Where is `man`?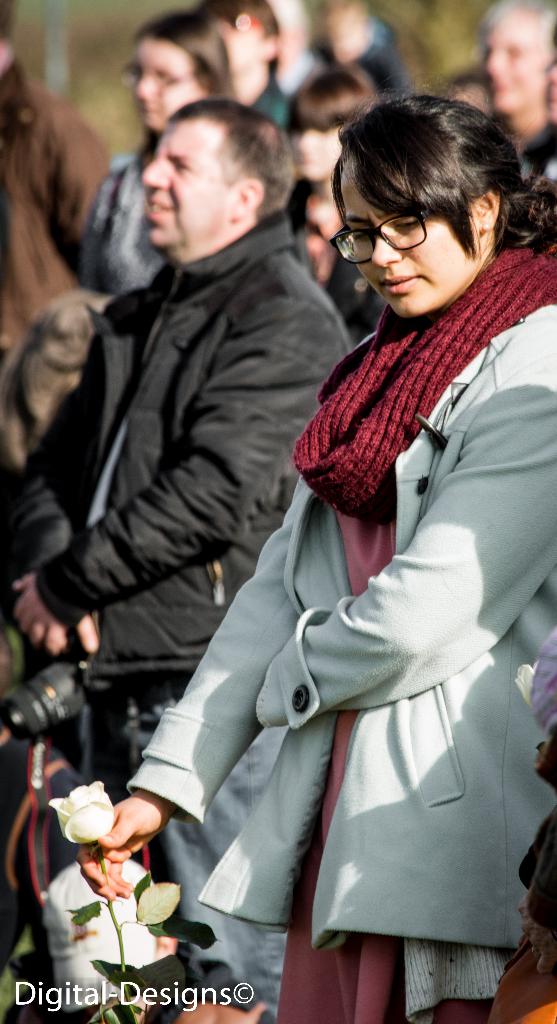
box=[13, 83, 344, 721].
